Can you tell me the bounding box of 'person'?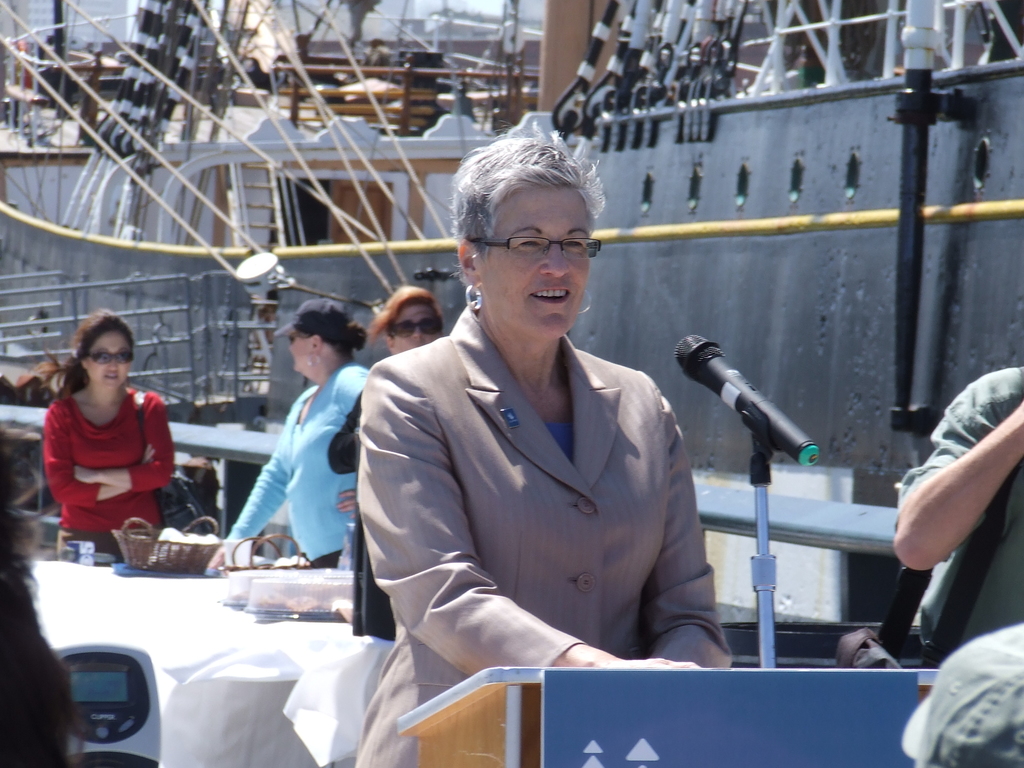
(x1=205, y1=300, x2=372, y2=575).
